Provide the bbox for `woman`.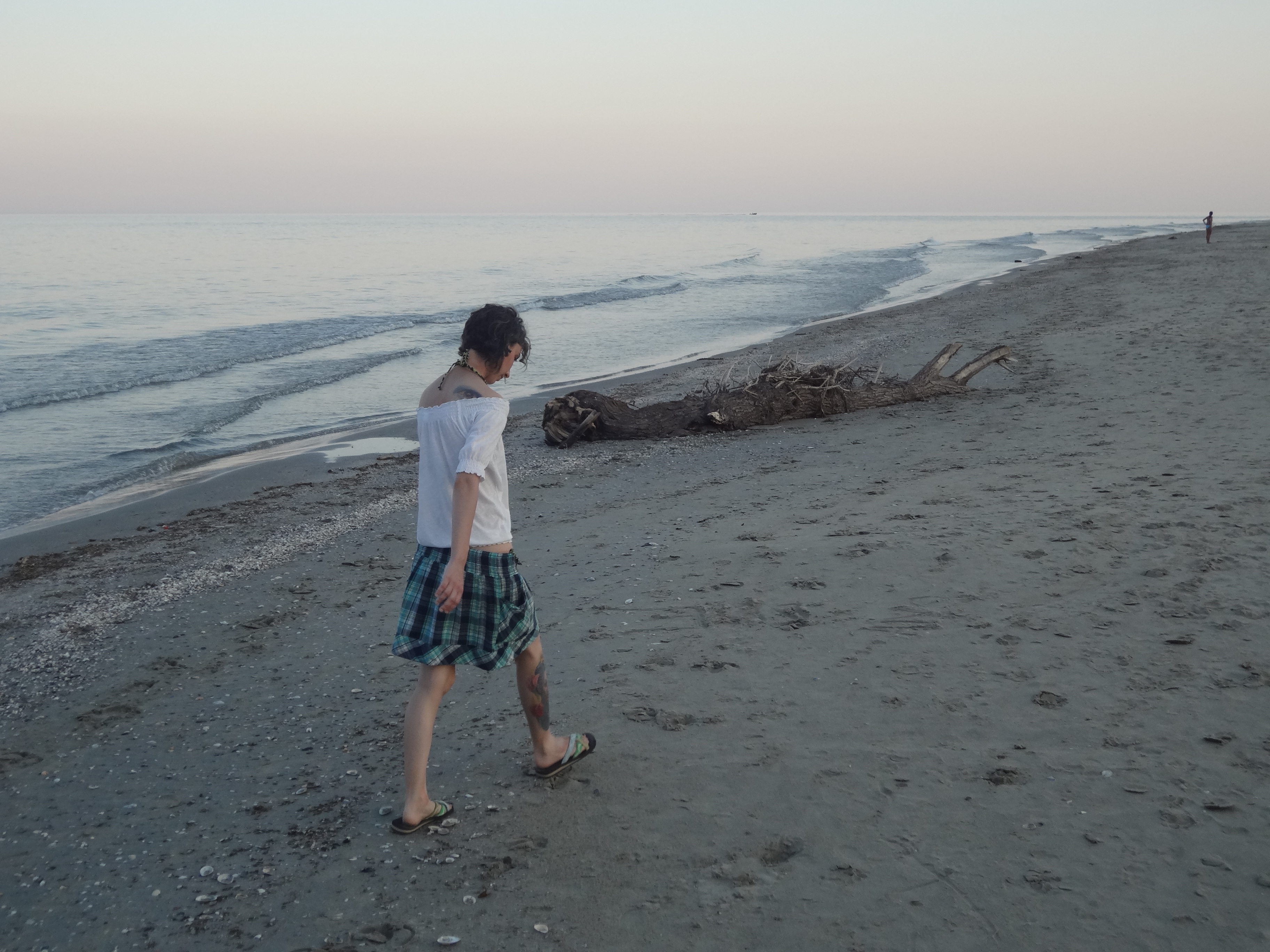
region(135, 107, 197, 284).
